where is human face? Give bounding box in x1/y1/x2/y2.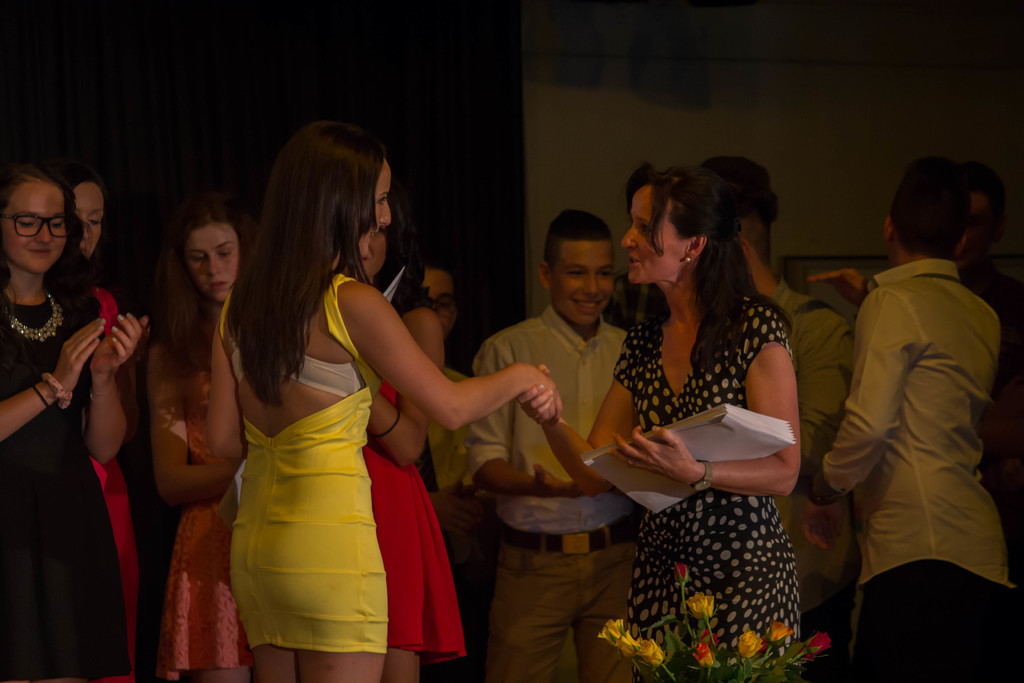
71/184/104/256.
